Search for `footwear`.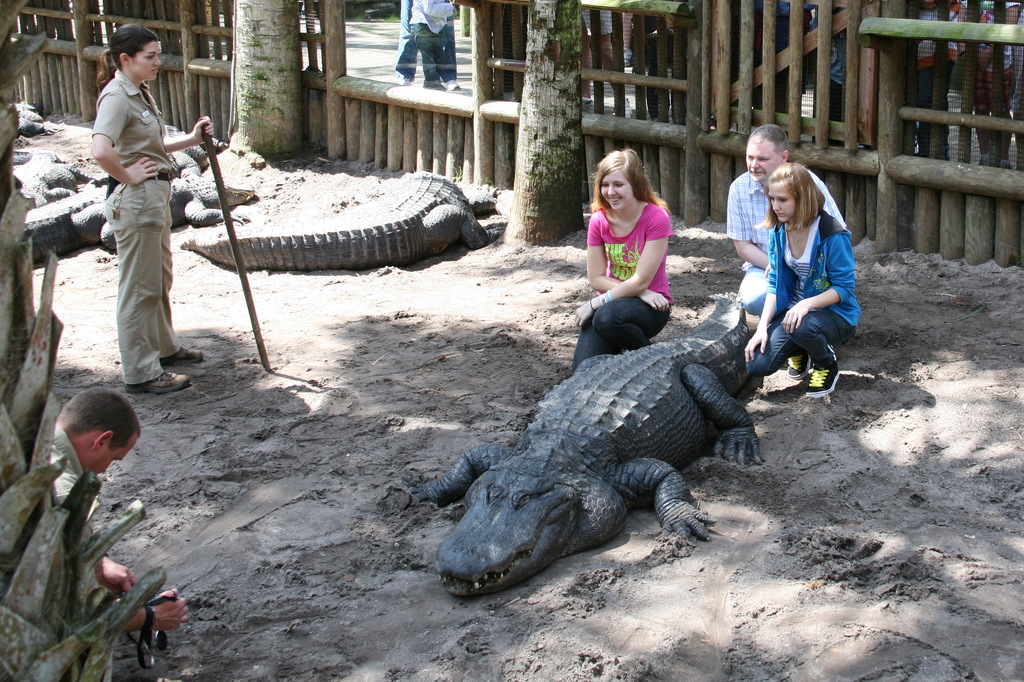
Found at left=442, top=78, right=462, bottom=90.
